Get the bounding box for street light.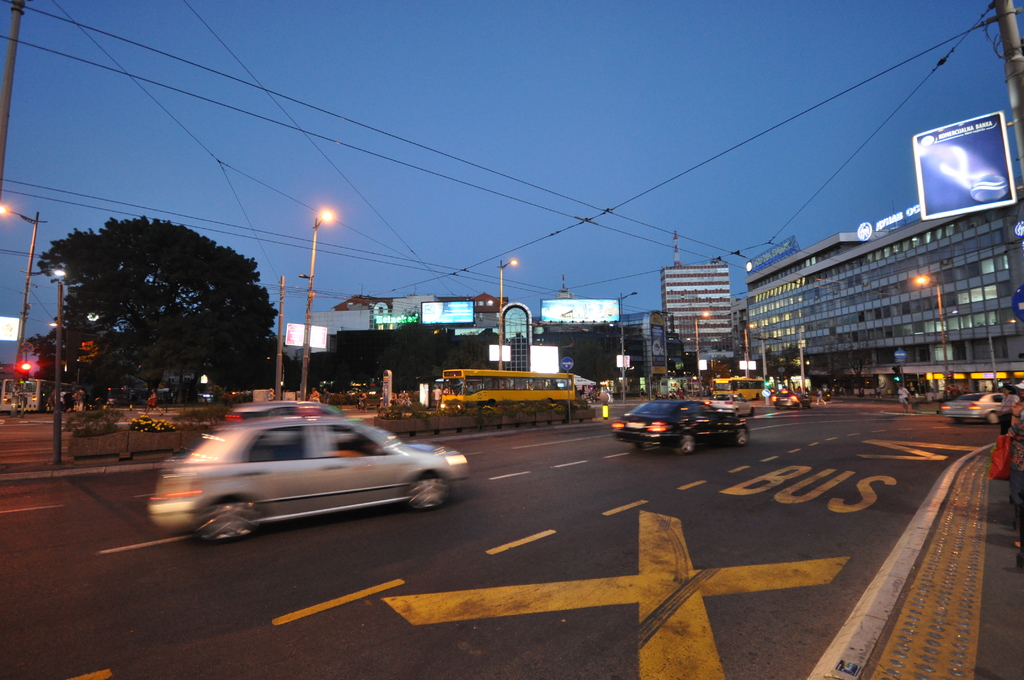
bbox(493, 255, 519, 371).
